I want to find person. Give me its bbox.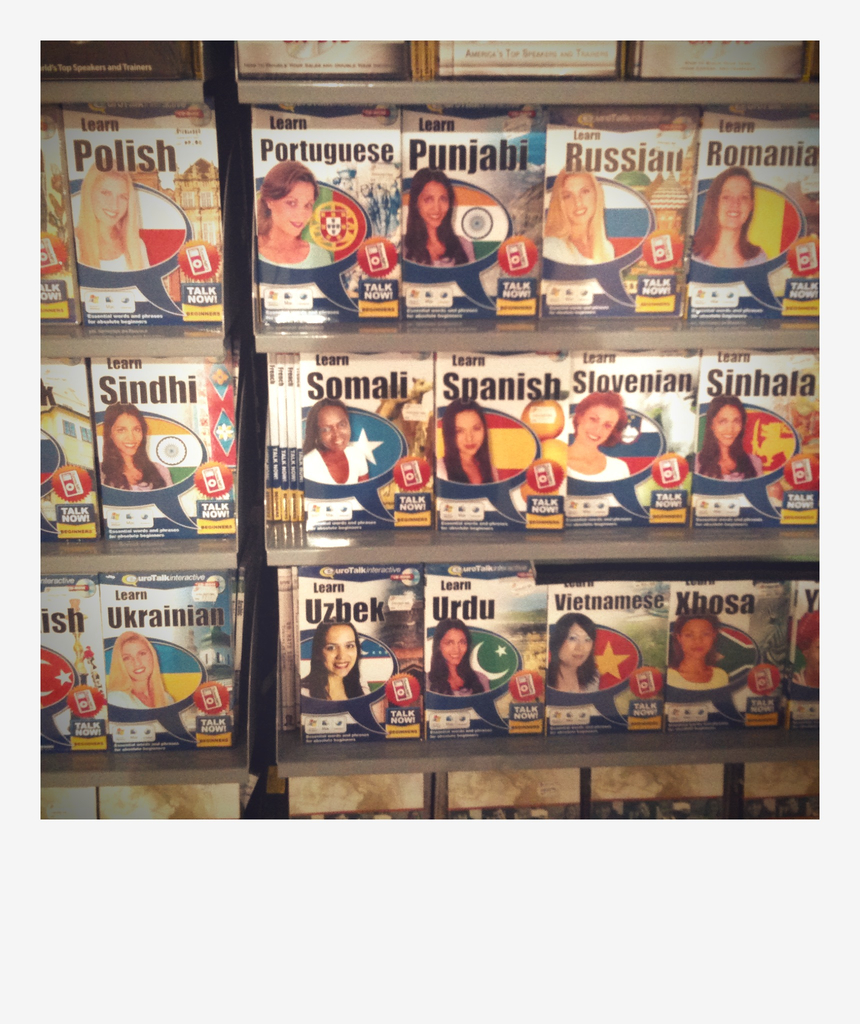
box=[667, 610, 729, 694].
